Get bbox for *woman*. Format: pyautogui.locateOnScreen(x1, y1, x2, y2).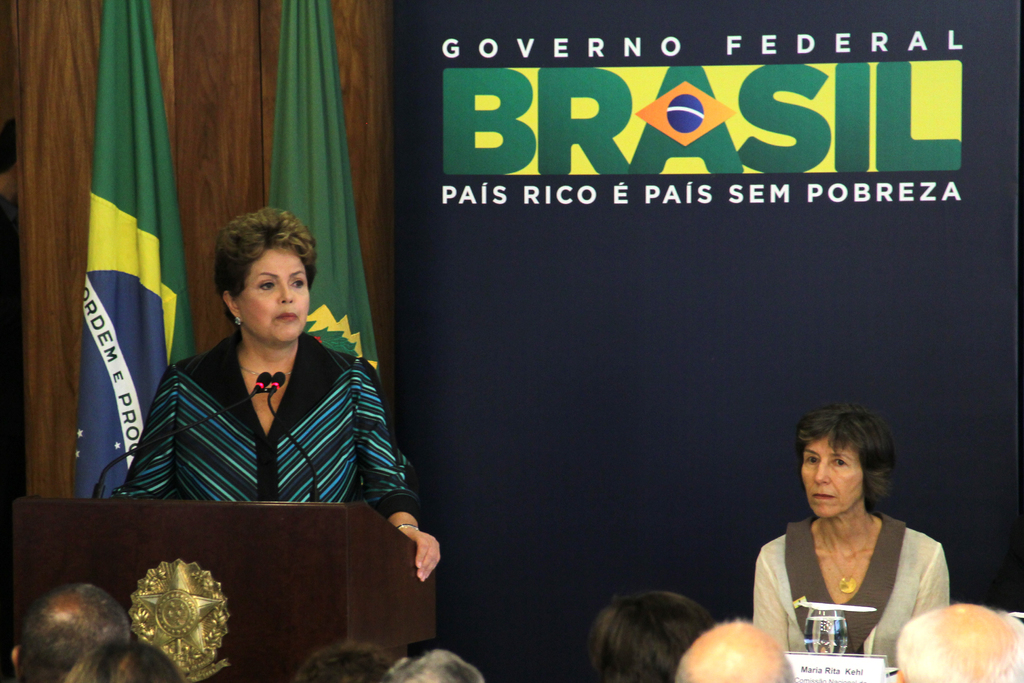
pyautogui.locateOnScreen(115, 211, 440, 580).
